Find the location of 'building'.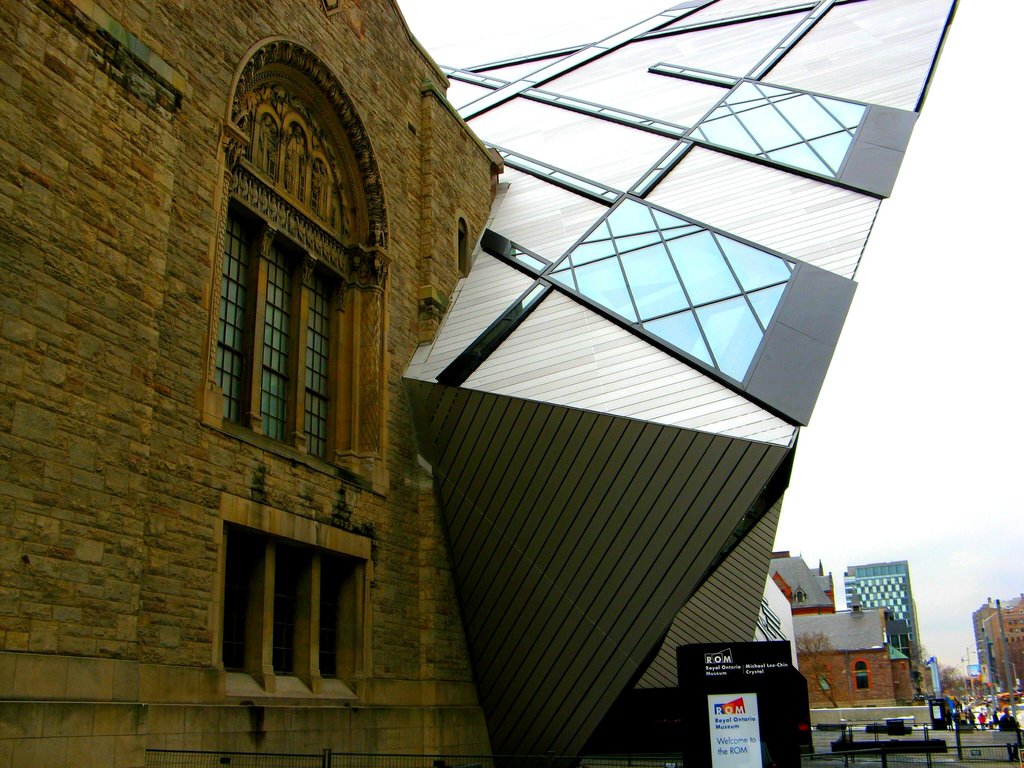
Location: [left=838, top=557, right=923, bottom=691].
